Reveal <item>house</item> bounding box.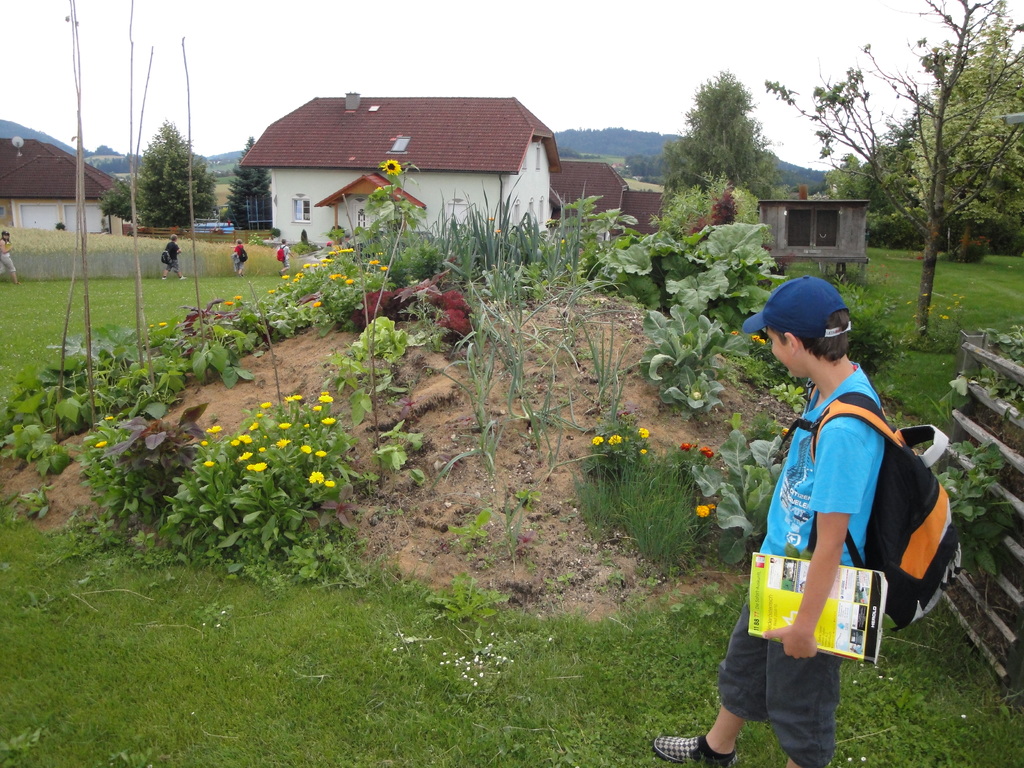
Revealed: (left=221, top=73, right=586, bottom=255).
